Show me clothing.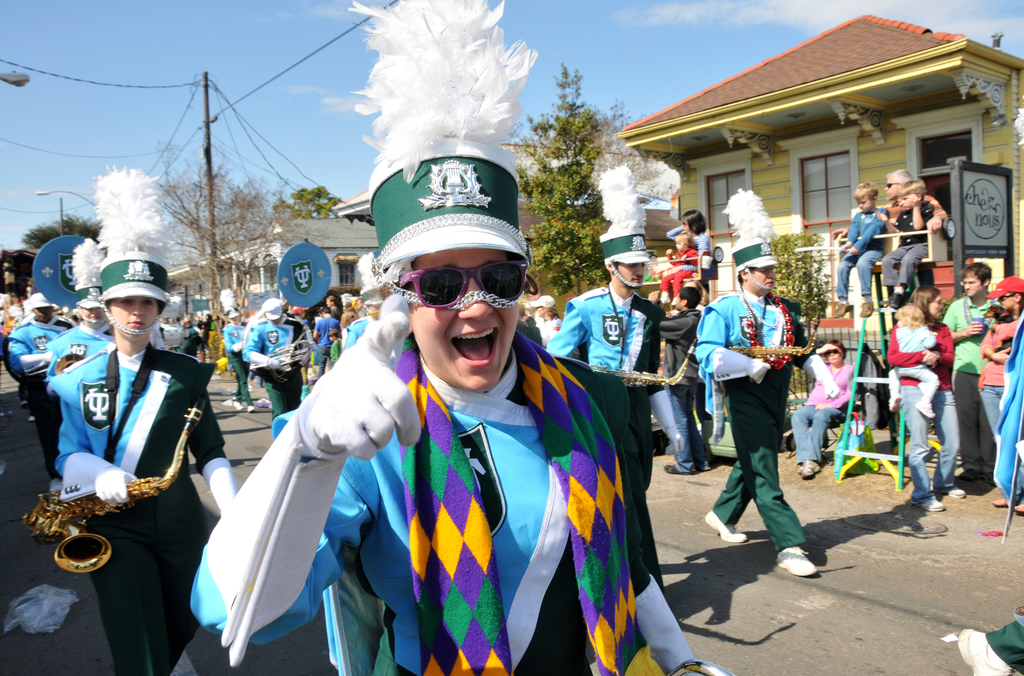
clothing is here: rect(225, 317, 246, 421).
